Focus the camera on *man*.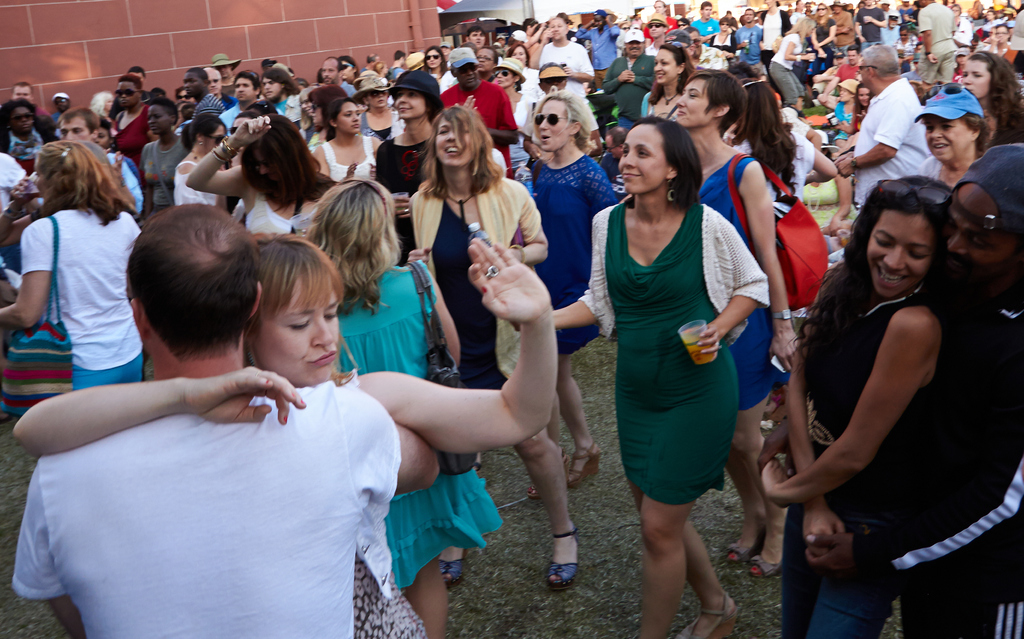
Focus region: detection(320, 56, 355, 97).
